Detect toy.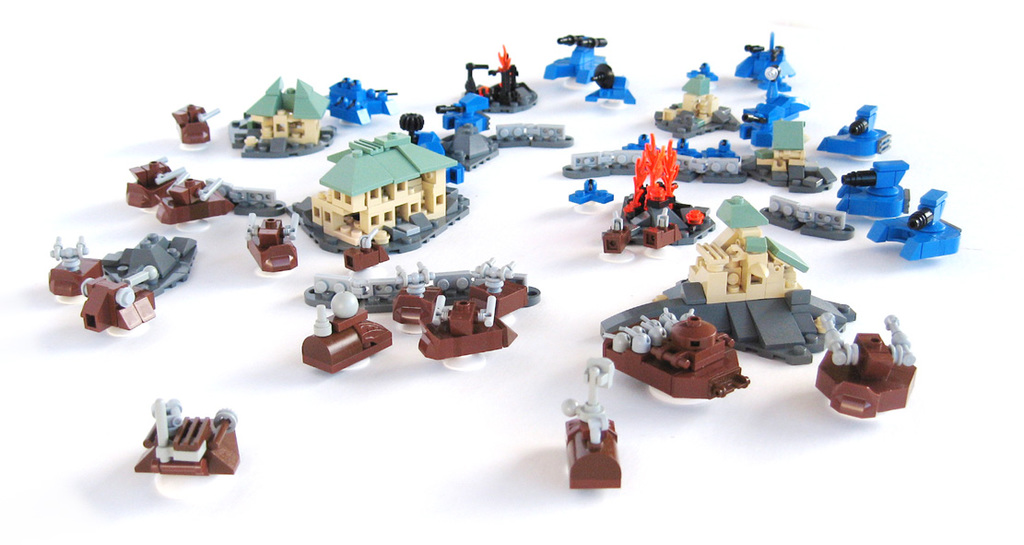
Detected at x1=484 y1=51 x2=536 y2=112.
